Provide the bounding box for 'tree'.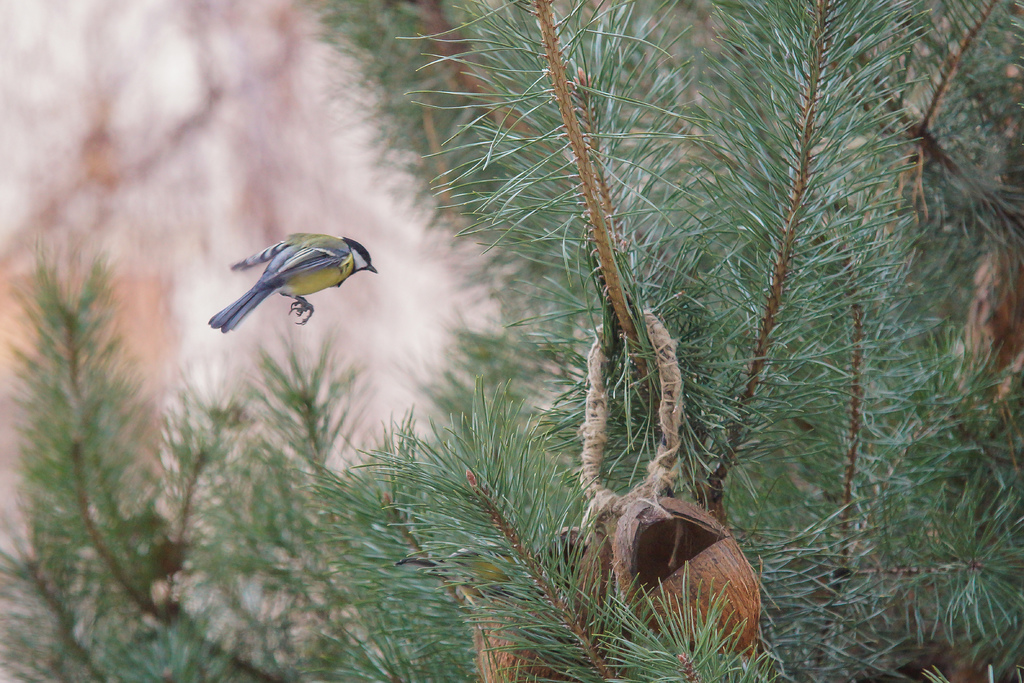
Rect(0, 0, 1023, 682).
